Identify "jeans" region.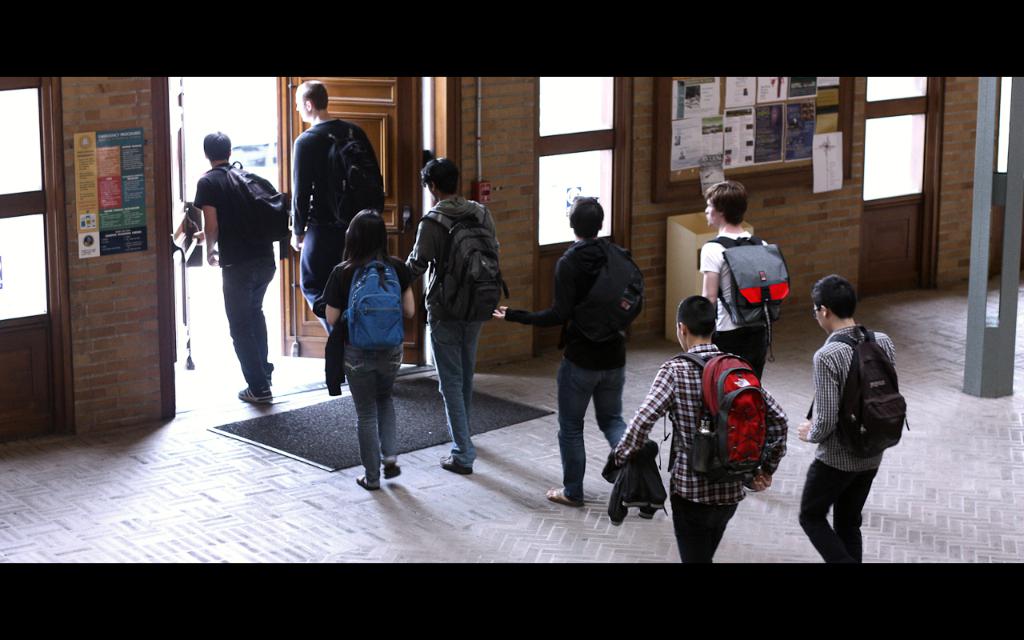
Region: (667, 489, 741, 561).
